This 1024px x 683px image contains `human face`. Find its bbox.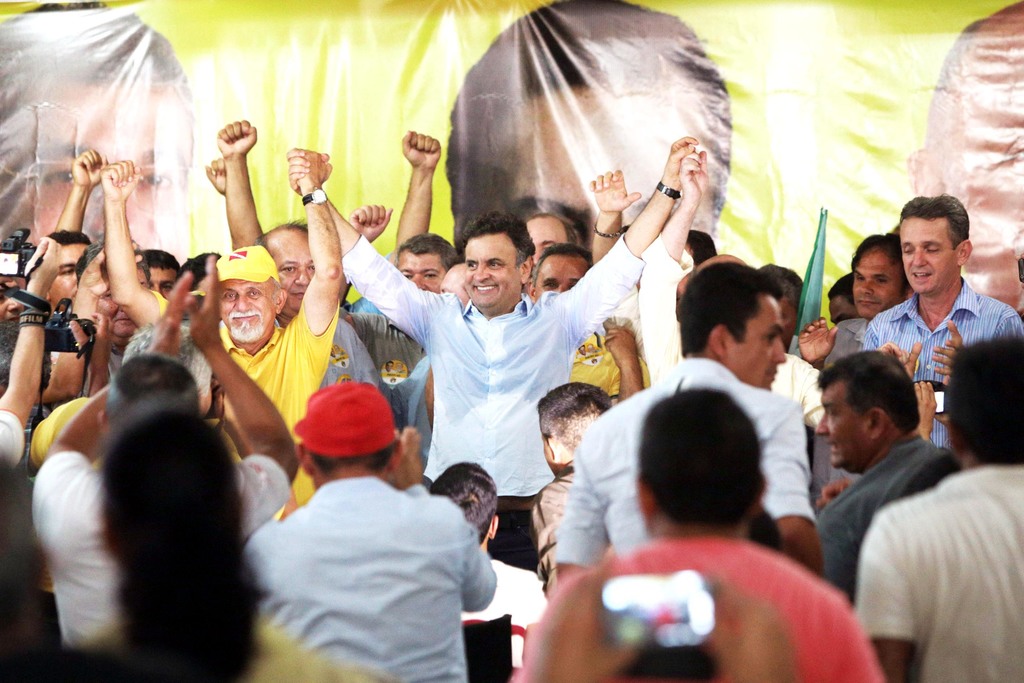
440,274,467,302.
